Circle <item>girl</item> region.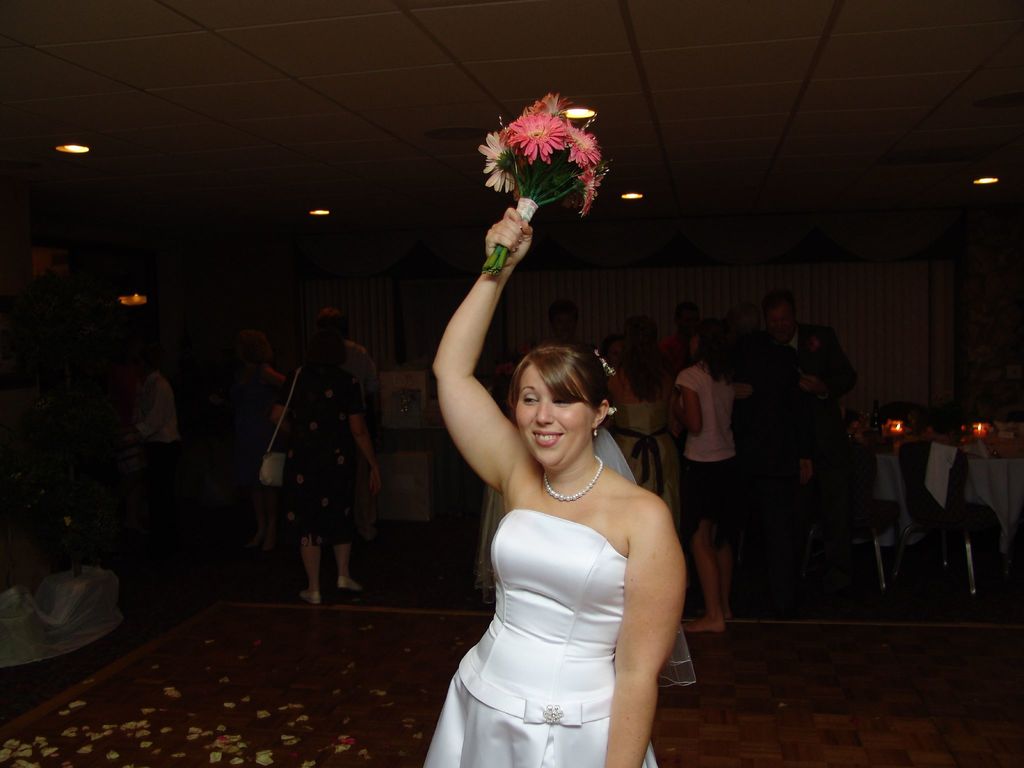
Region: [left=429, top=209, right=691, bottom=765].
